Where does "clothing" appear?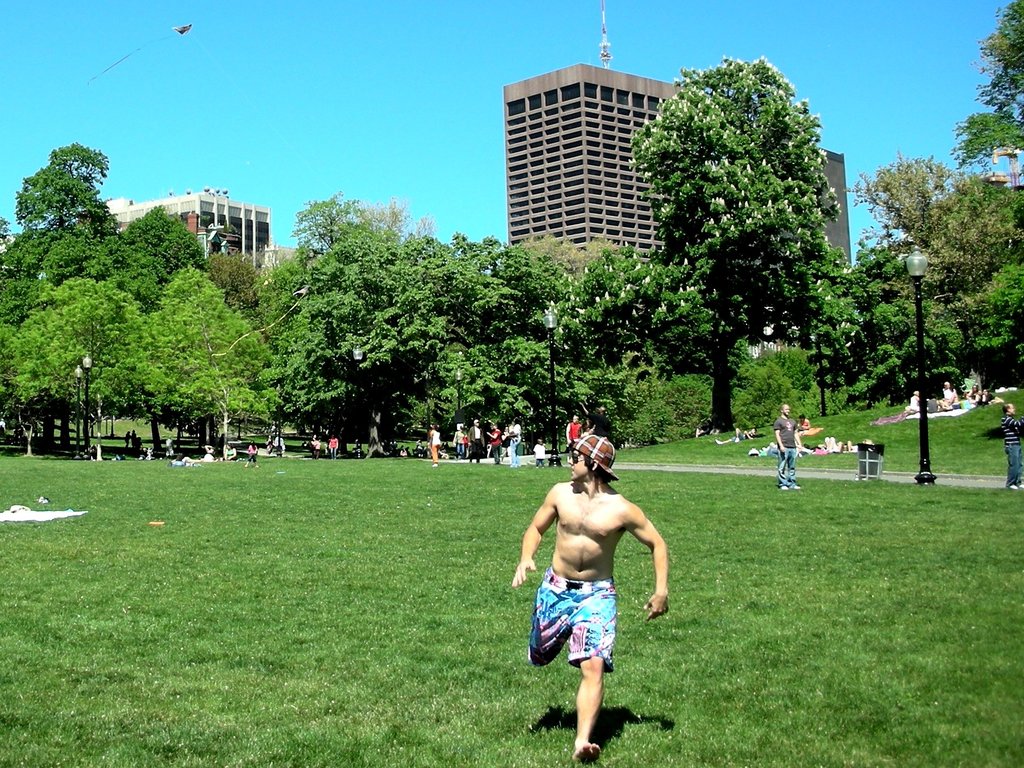
Appears at left=534, top=443, right=543, bottom=468.
